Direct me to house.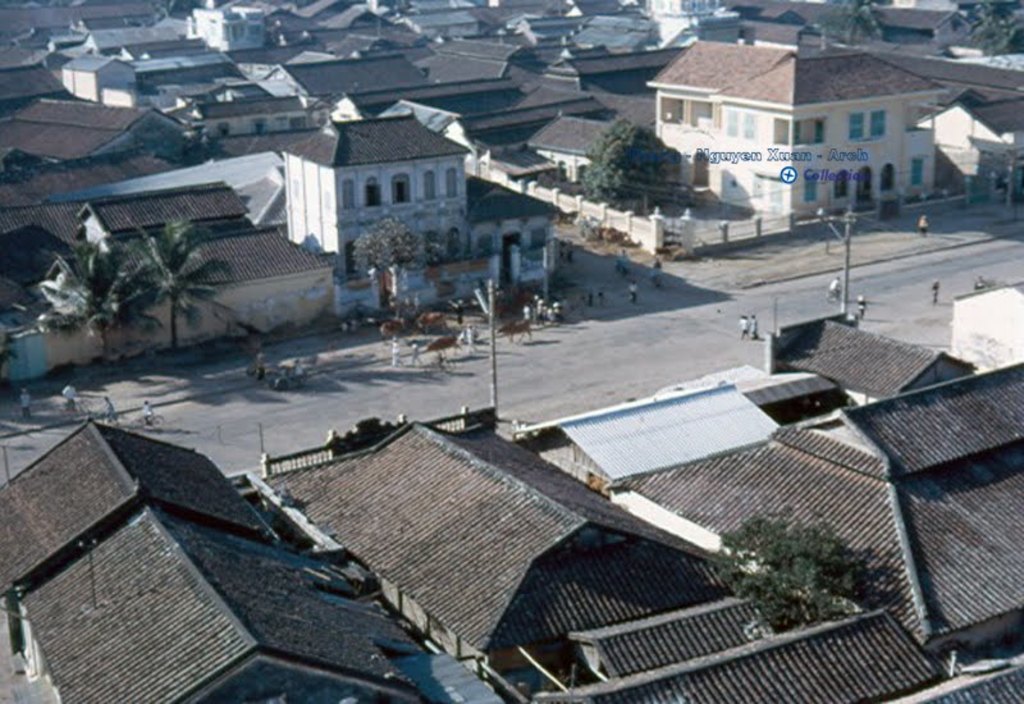
Direction: l=0, t=417, r=280, b=602.
